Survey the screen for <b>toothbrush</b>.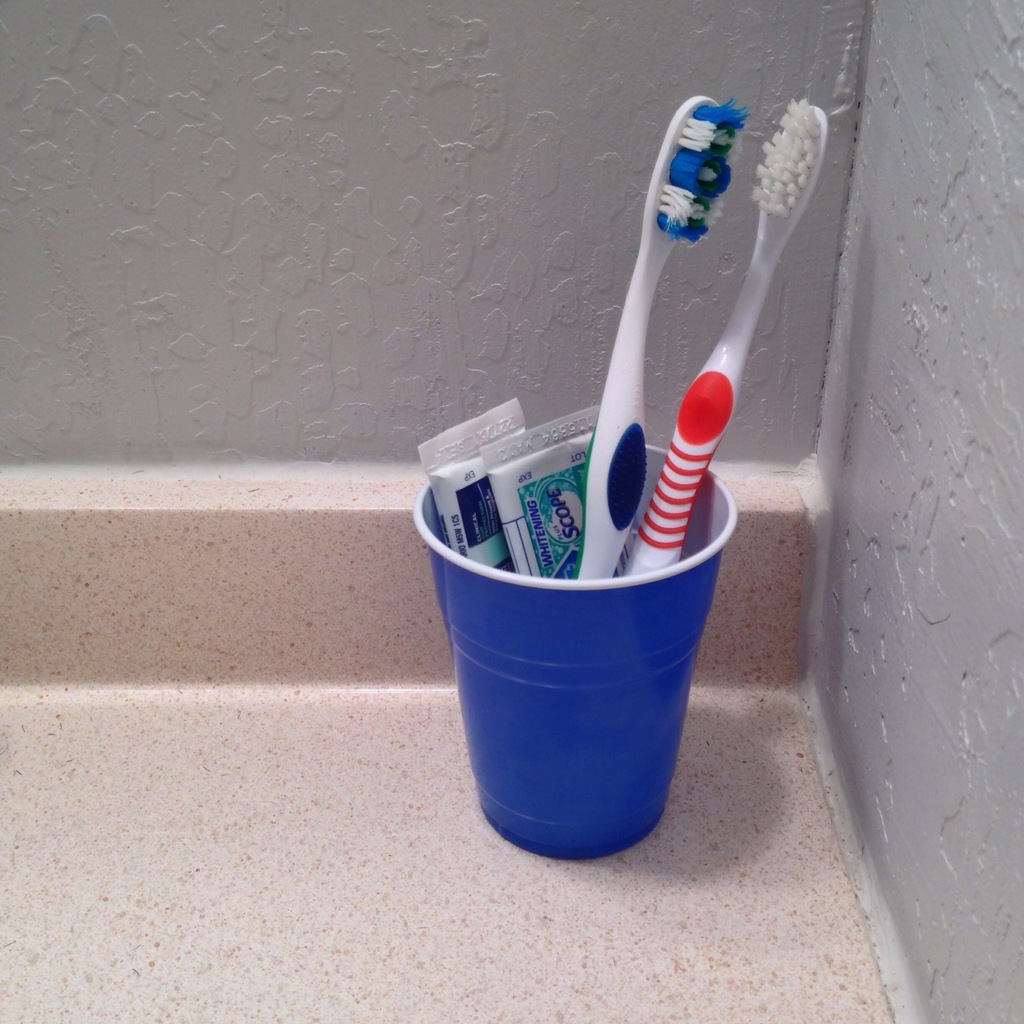
Survey found: (left=586, top=94, right=747, bottom=573).
